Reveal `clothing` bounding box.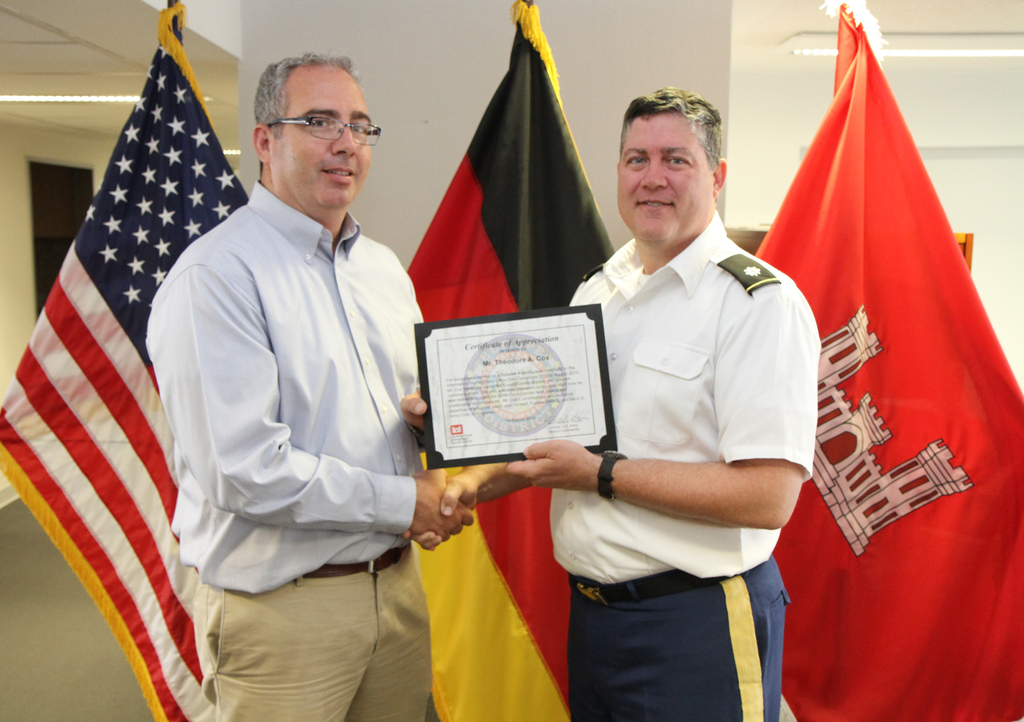
Revealed: [138,177,445,721].
